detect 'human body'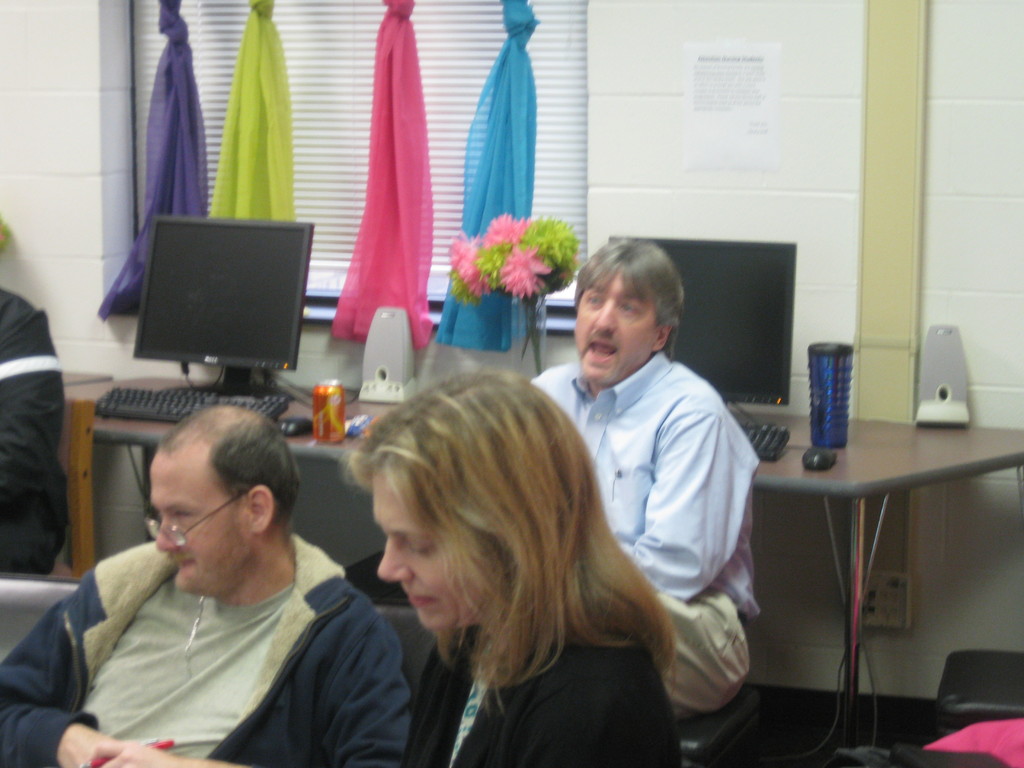
bbox=(337, 370, 850, 744)
